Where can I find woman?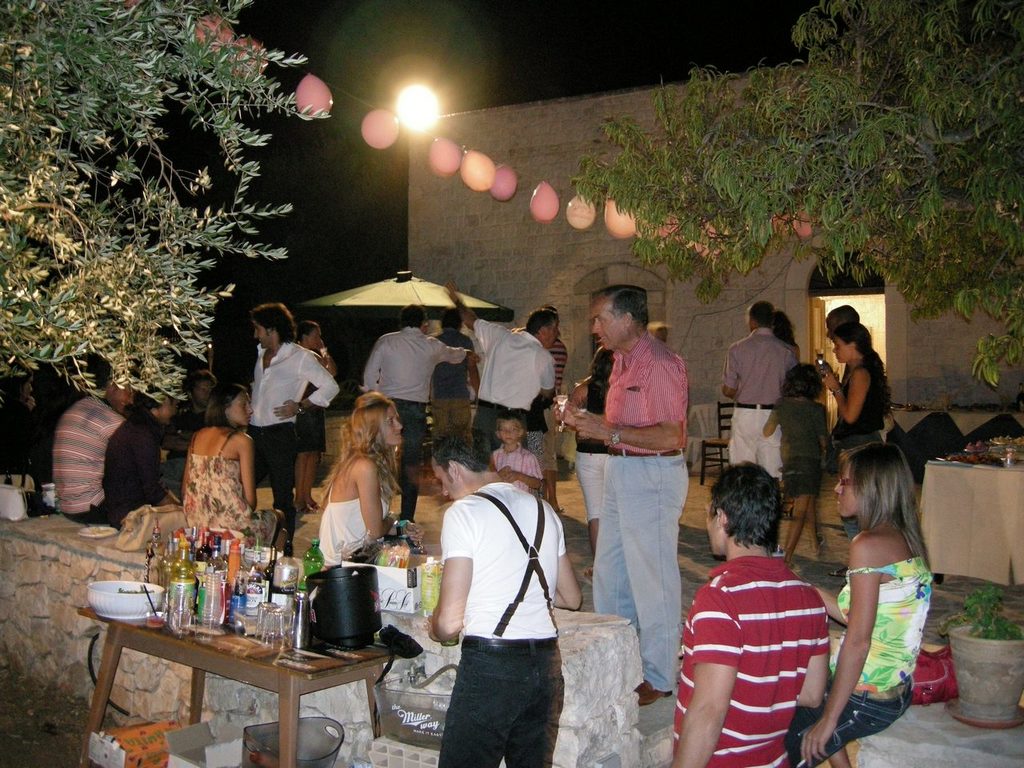
You can find it at (293,321,337,514).
